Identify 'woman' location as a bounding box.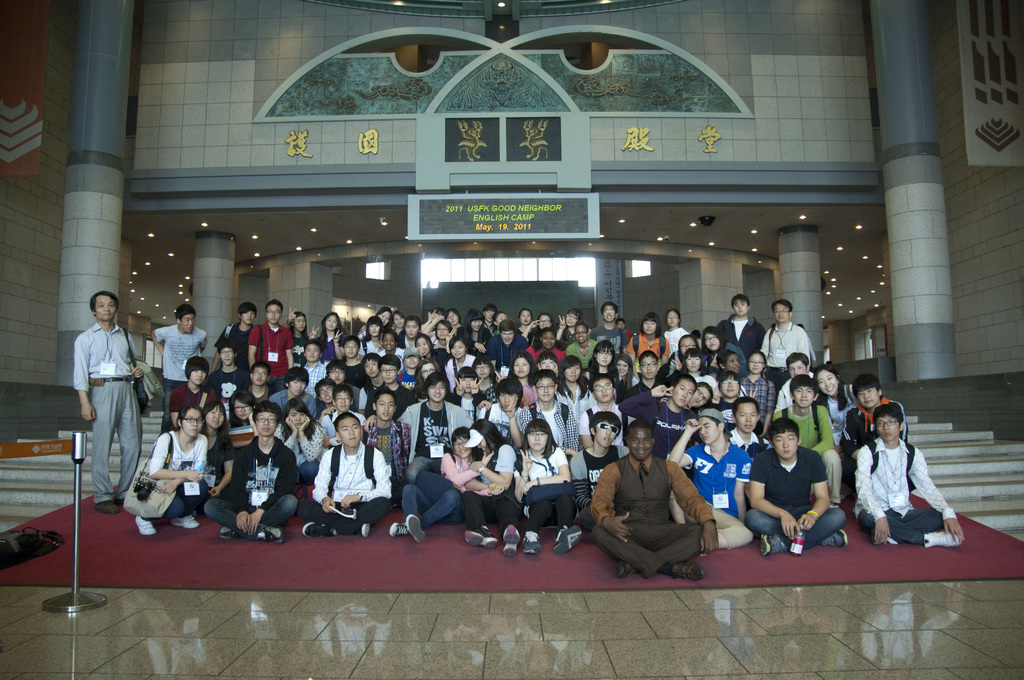
locate(362, 389, 420, 499).
